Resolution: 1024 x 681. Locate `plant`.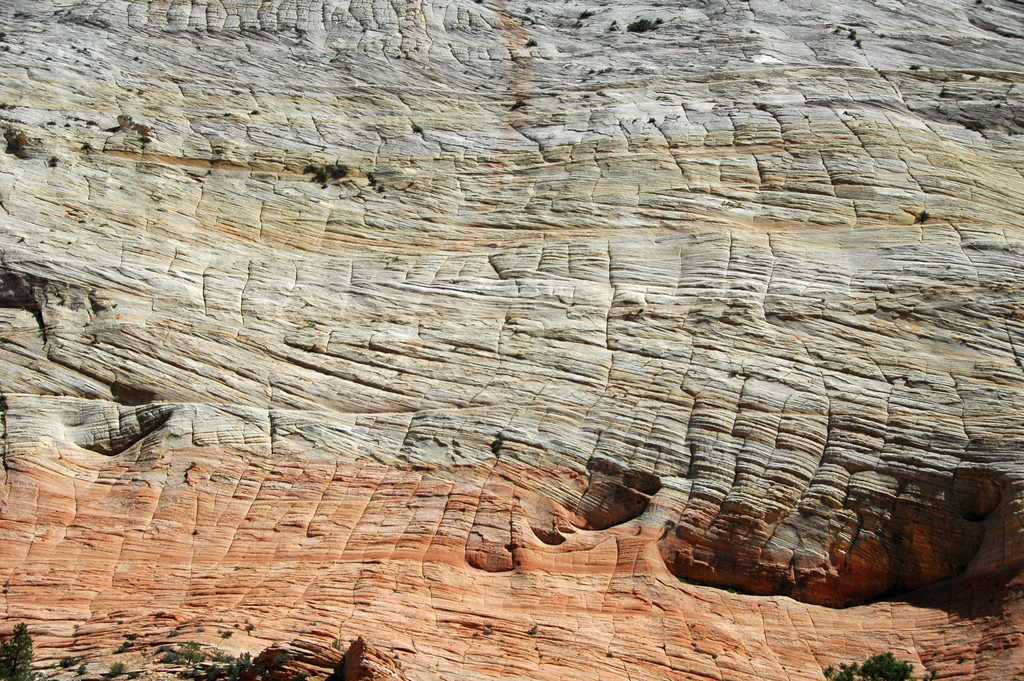
box(54, 655, 88, 665).
